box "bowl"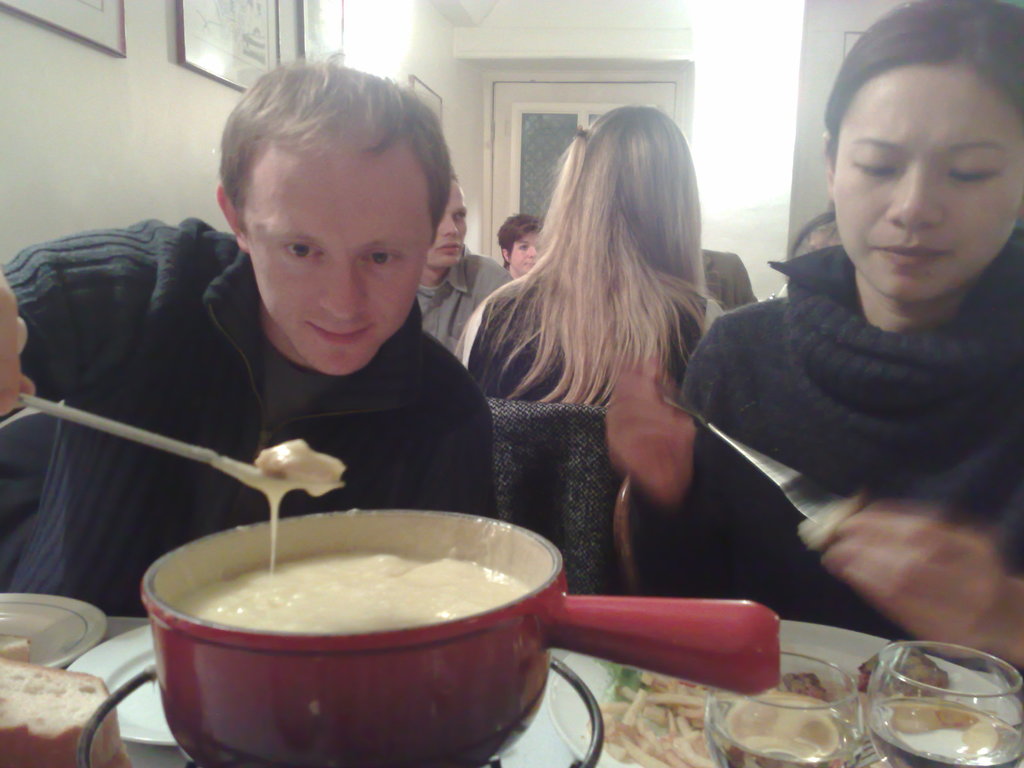
select_region(137, 501, 569, 767)
